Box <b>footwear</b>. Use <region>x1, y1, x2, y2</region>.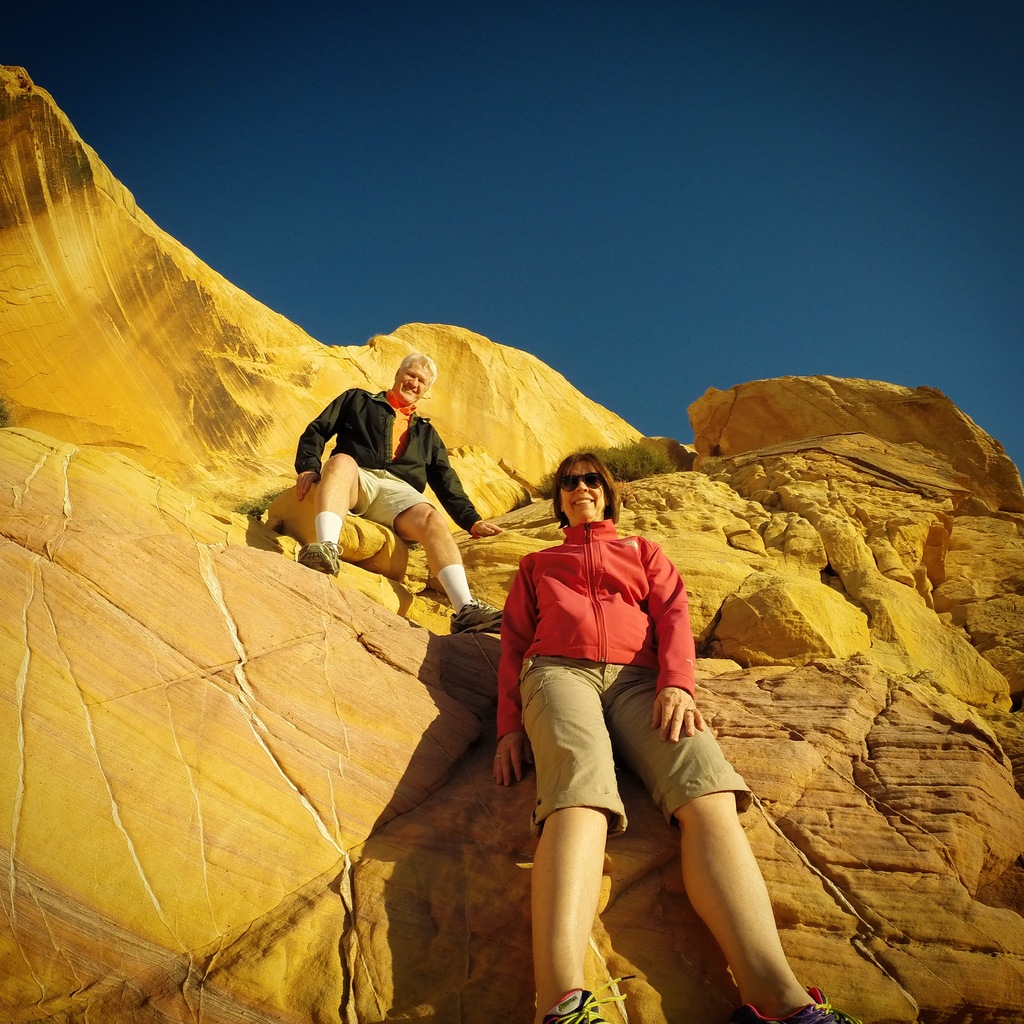
<region>731, 988, 862, 1023</region>.
